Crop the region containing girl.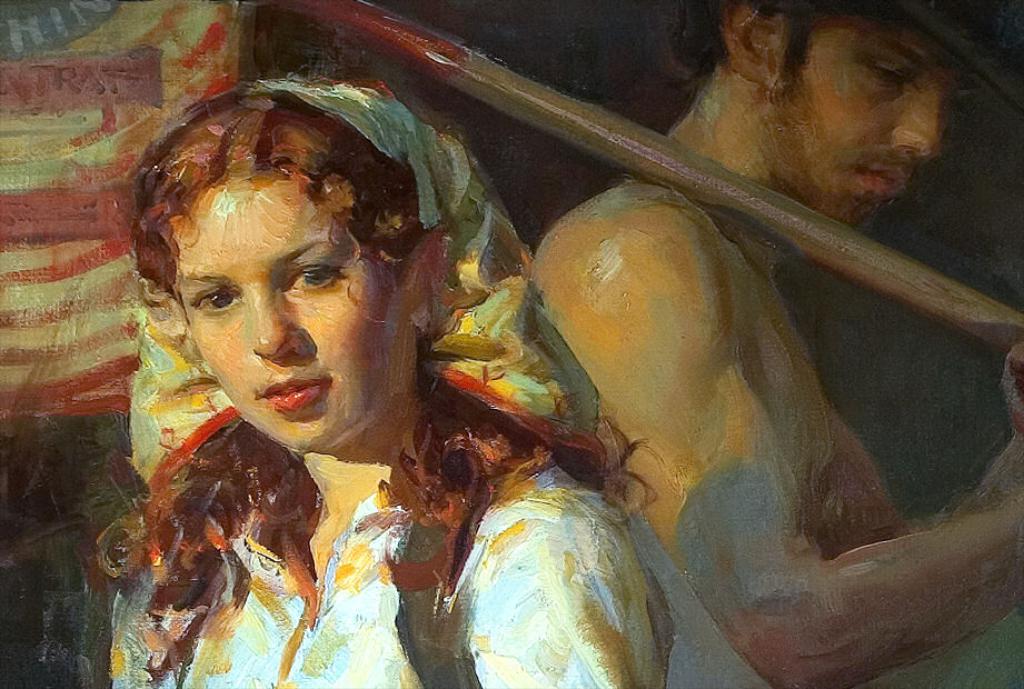
Crop region: <box>92,64,664,688</box>.
